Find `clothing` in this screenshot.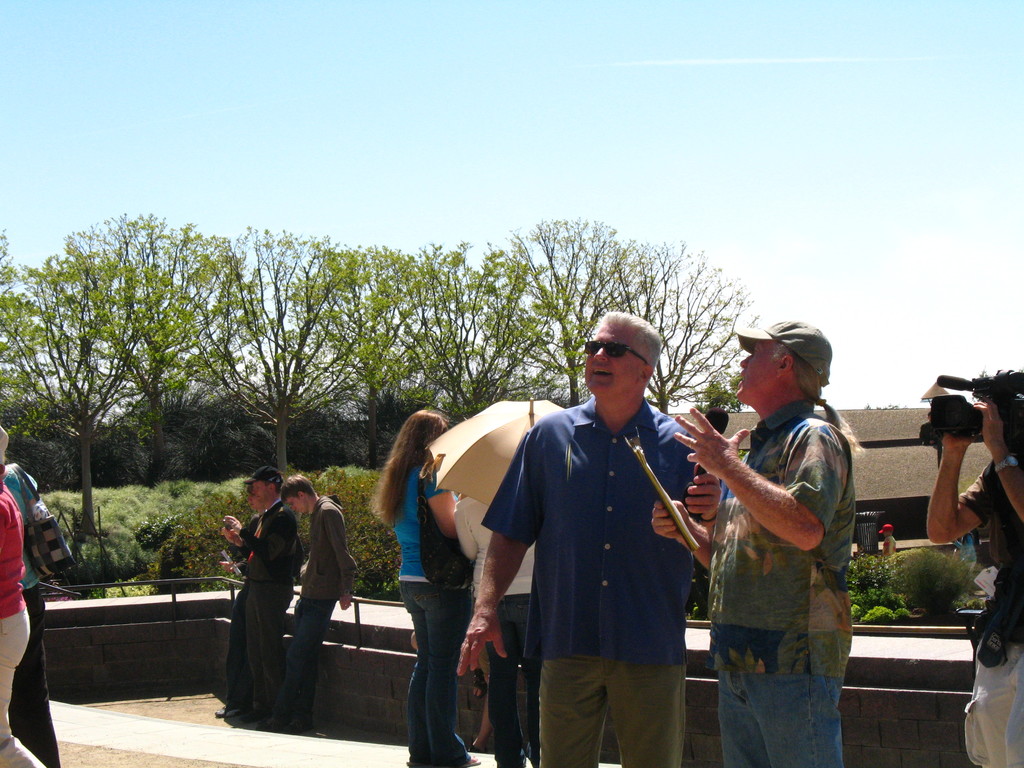
The bounding box for `clothing` is left=4, top=465, right=58, bottom=767.
